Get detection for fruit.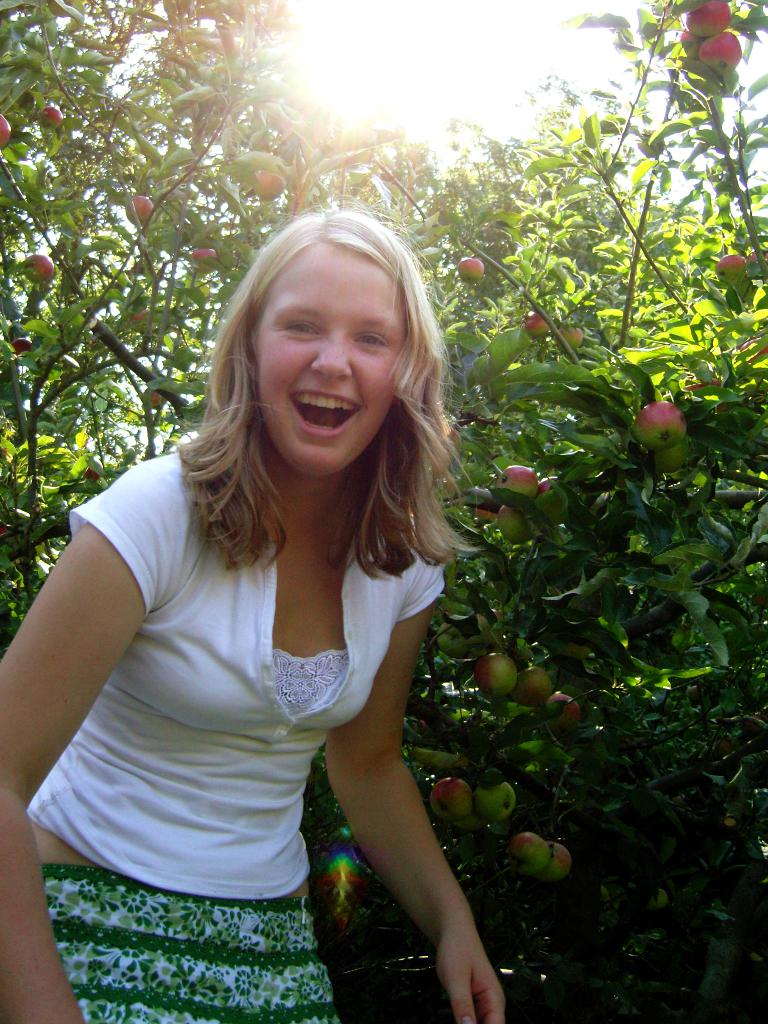
Detection: Rect(514, 664, 557, 710).
